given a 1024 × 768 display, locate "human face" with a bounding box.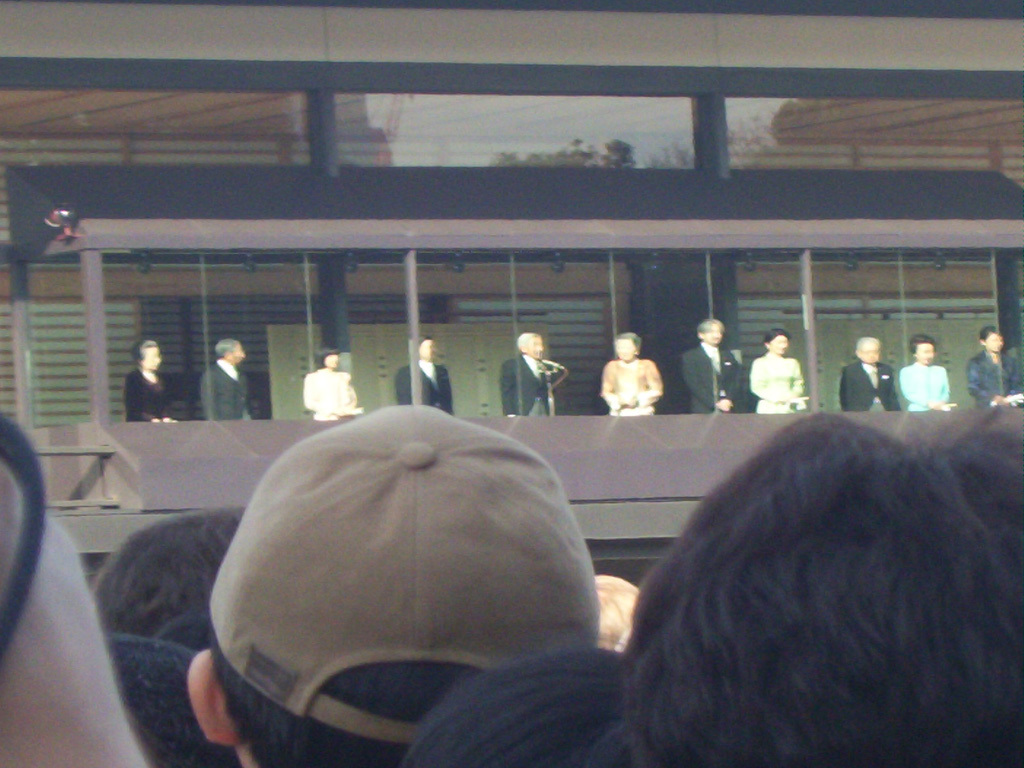
Located: 769/330/791/357.
